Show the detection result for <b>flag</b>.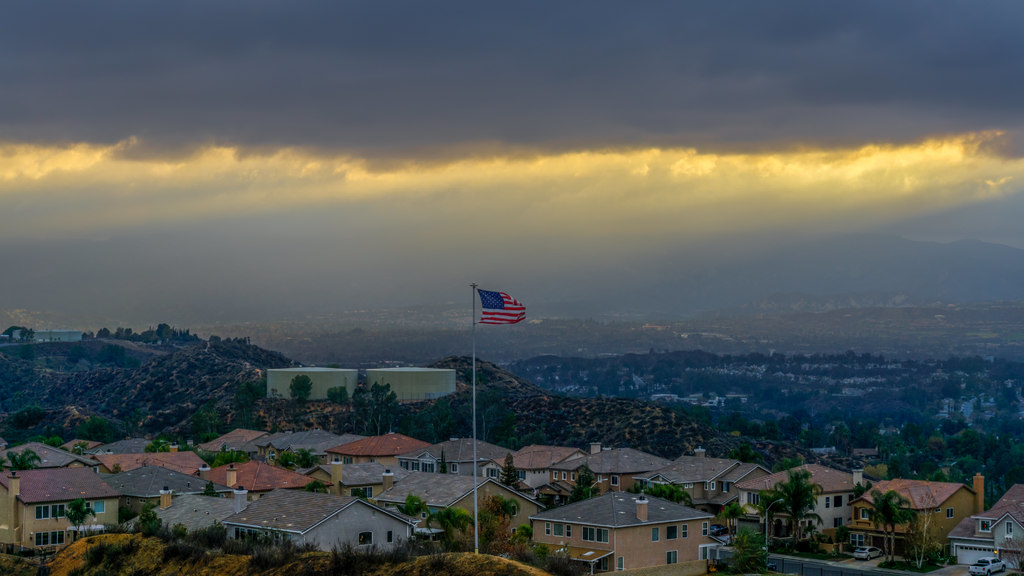
<bbox>475, 286, 521, 322</bbox>.
